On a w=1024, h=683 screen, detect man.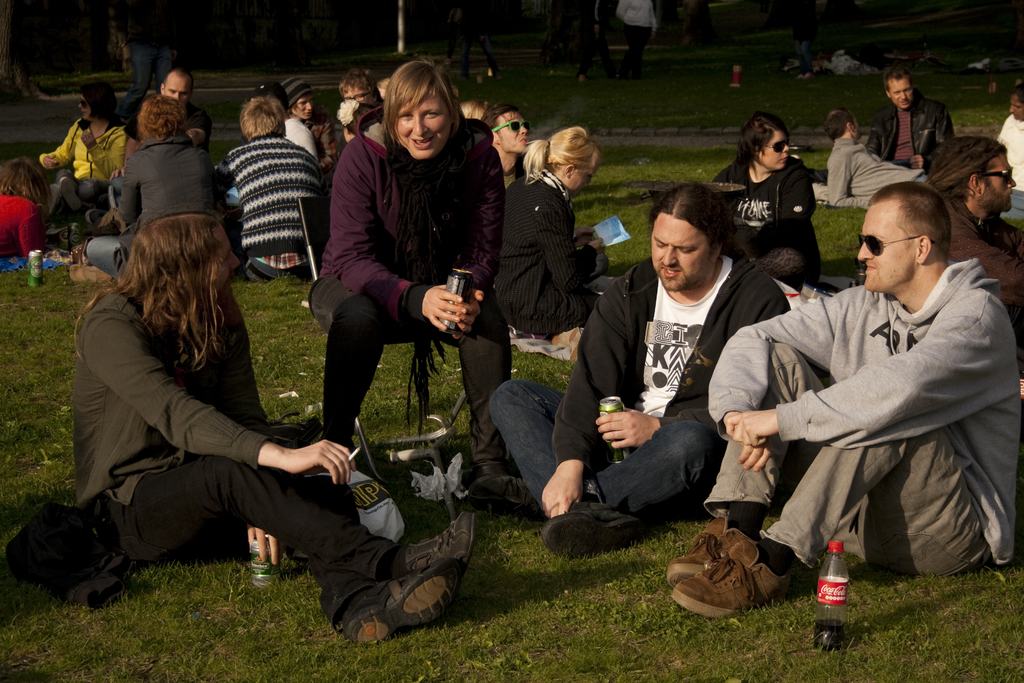
bbox(71, 211, 478, 639).
